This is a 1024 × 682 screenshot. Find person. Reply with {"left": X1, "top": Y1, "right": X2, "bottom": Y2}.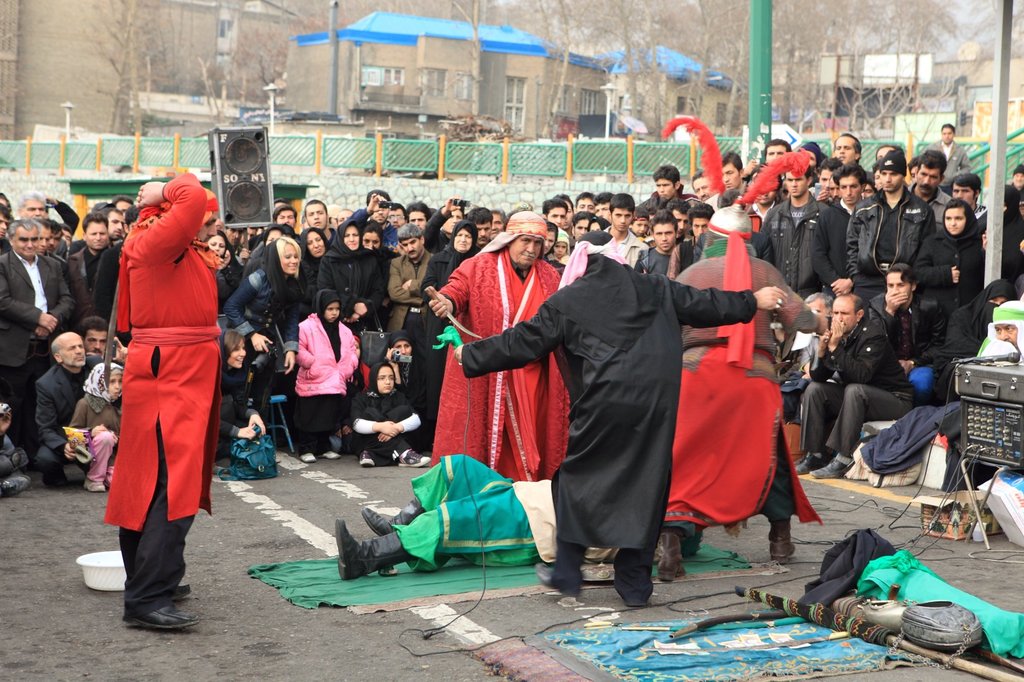
{"left": 325, "top": 220, "right": 378, "bottom": 311}.
